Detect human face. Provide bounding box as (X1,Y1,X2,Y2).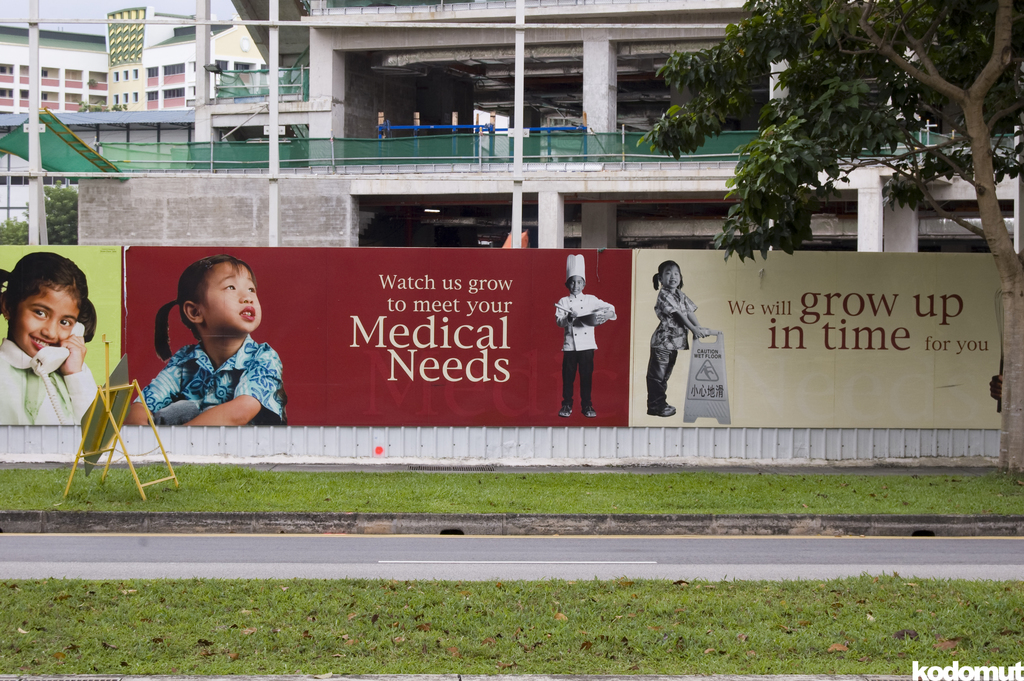
(570,275,584,292).
